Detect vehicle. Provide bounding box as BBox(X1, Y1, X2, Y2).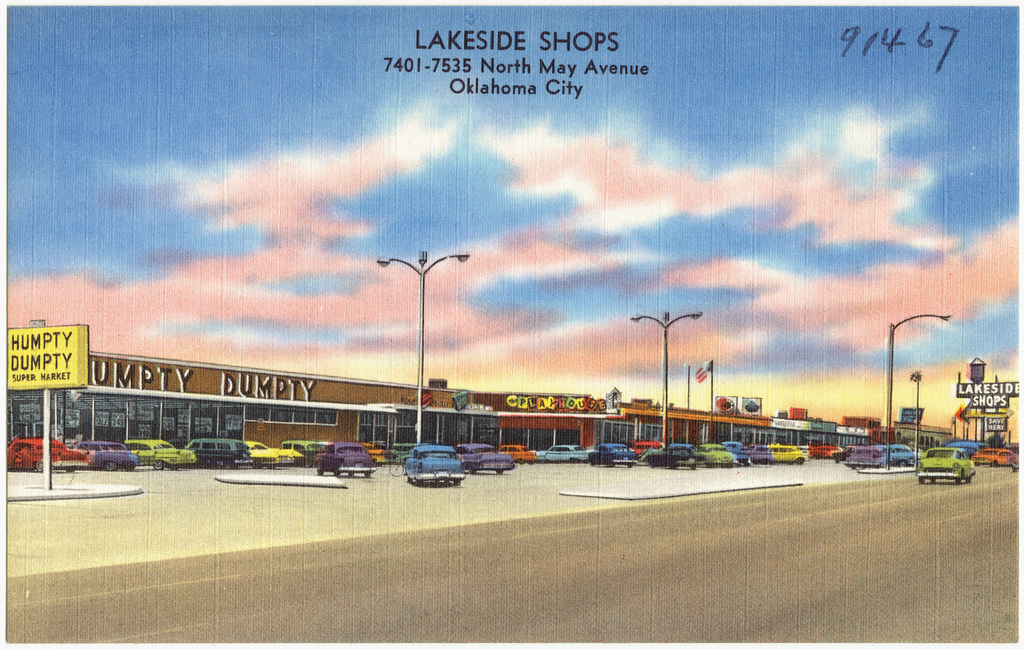
BBox(634, 434, 666, 454).
